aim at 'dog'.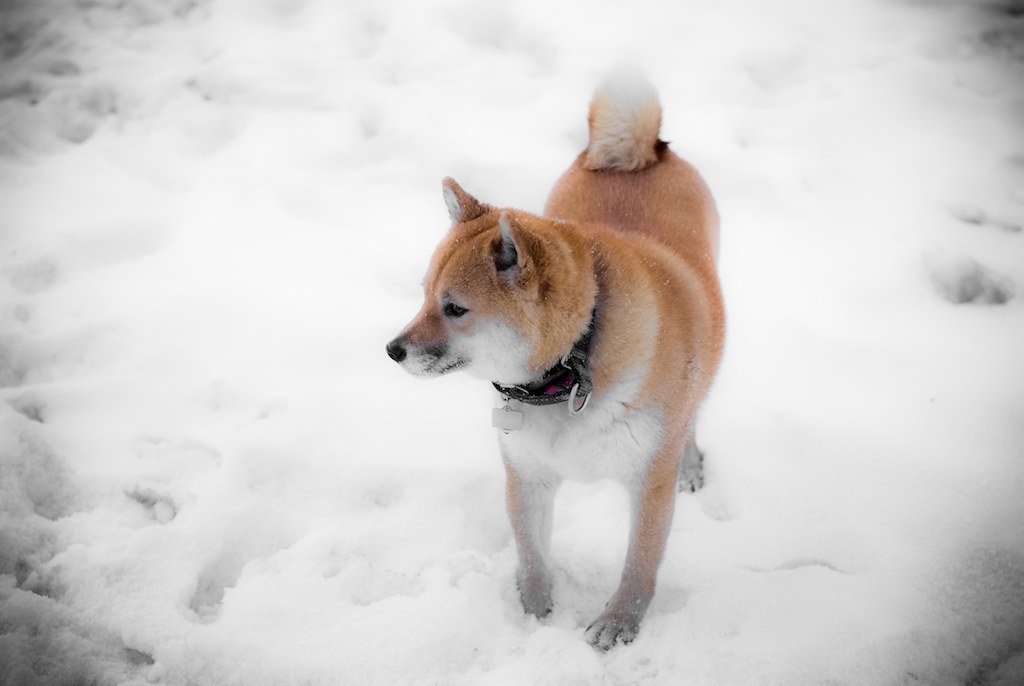
Aimed at 386:62:730:650.
